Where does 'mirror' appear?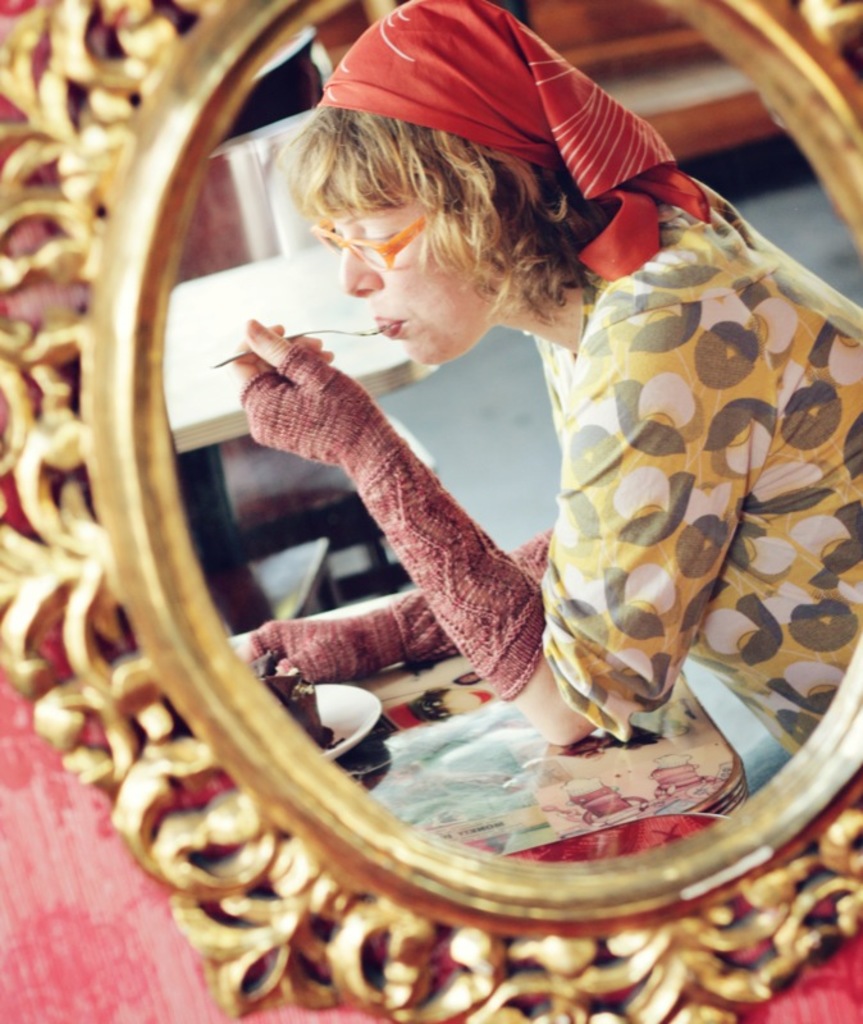
Appears at l=163, t=0, r=862, b=863.
